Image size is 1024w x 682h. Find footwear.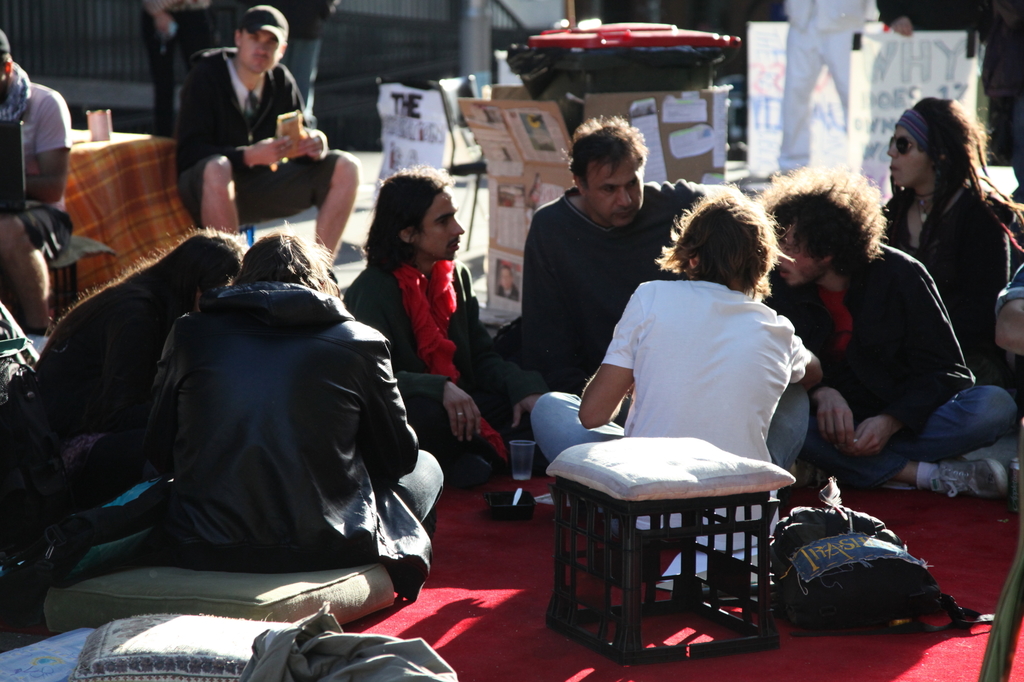
(left=924, top=456, right=1007, bottom=498).
